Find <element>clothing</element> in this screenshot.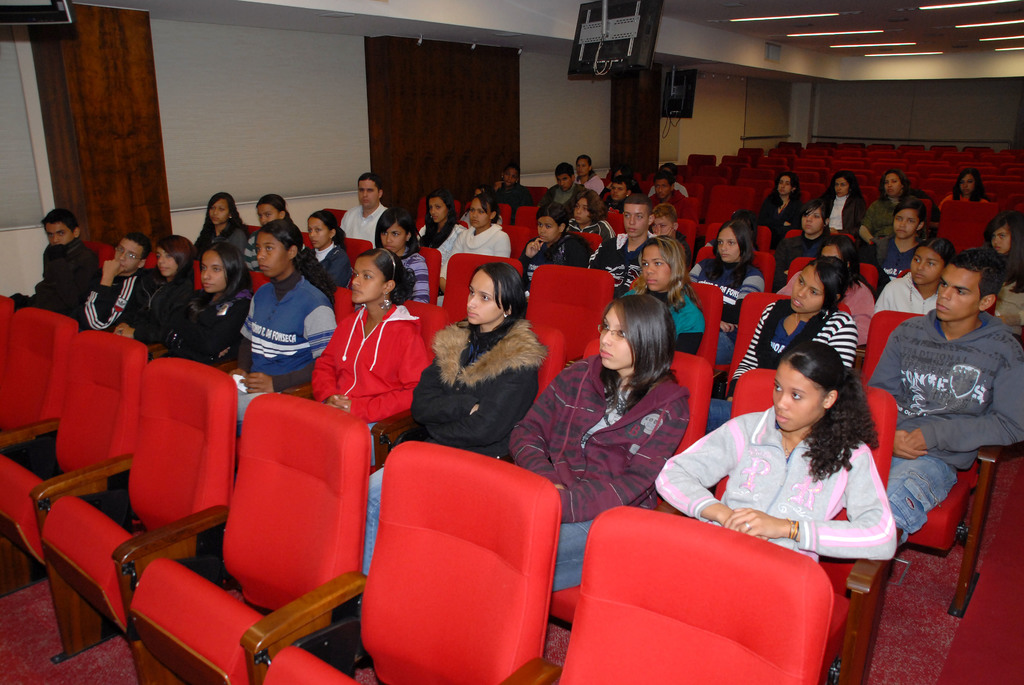
The bounding box for <element>clothing</element> is <bbox>340, 203, 390, 249</bbox>.
